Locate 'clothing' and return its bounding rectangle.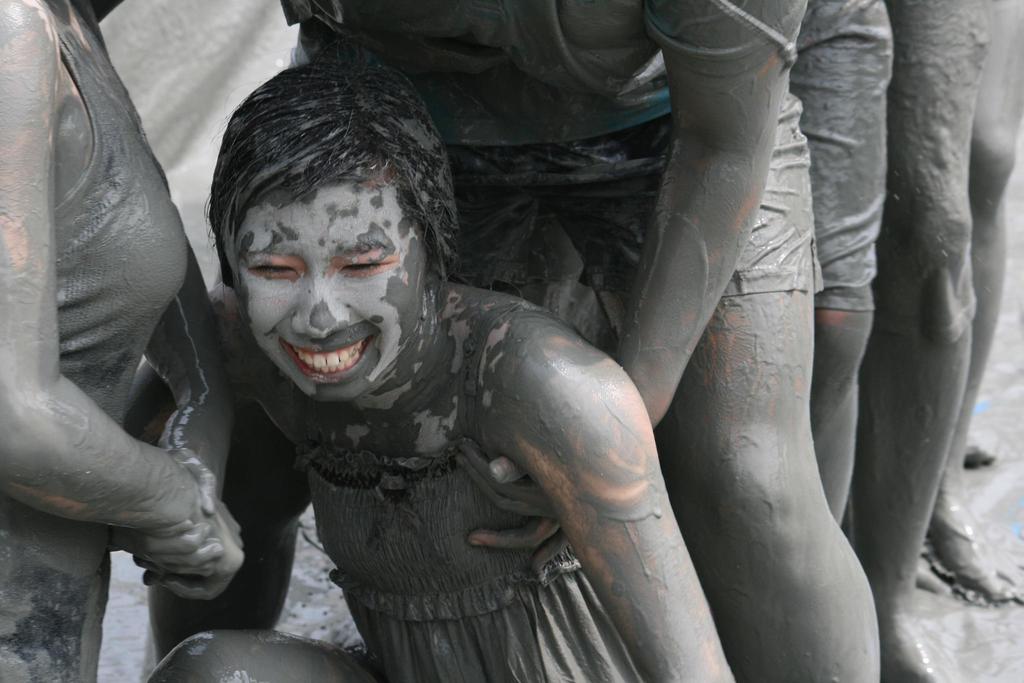
l=0, t=0, r=188, b=682.
